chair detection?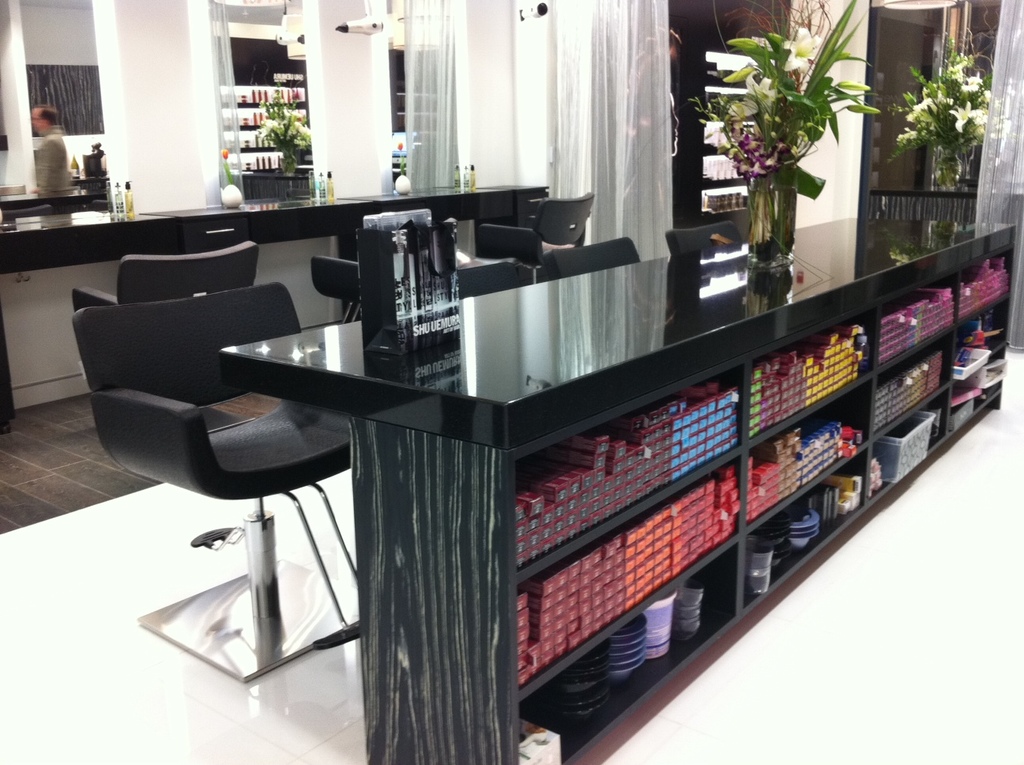
{"left": 660, "top": 222, "right": 747, "bottom": 258}
